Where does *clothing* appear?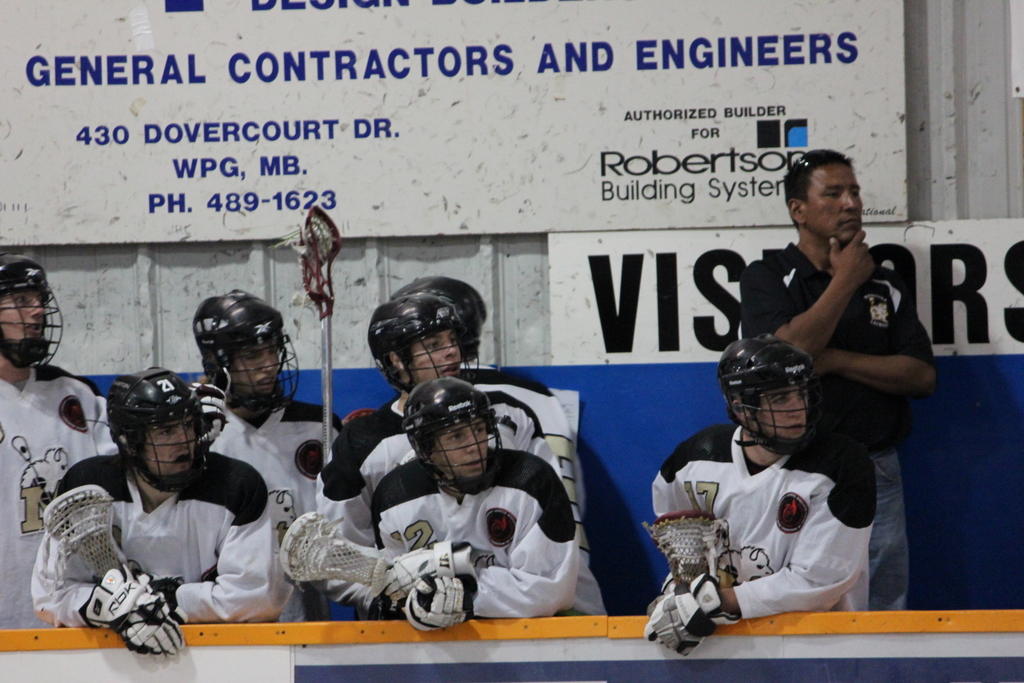
Appears at 0/367/120/630.
